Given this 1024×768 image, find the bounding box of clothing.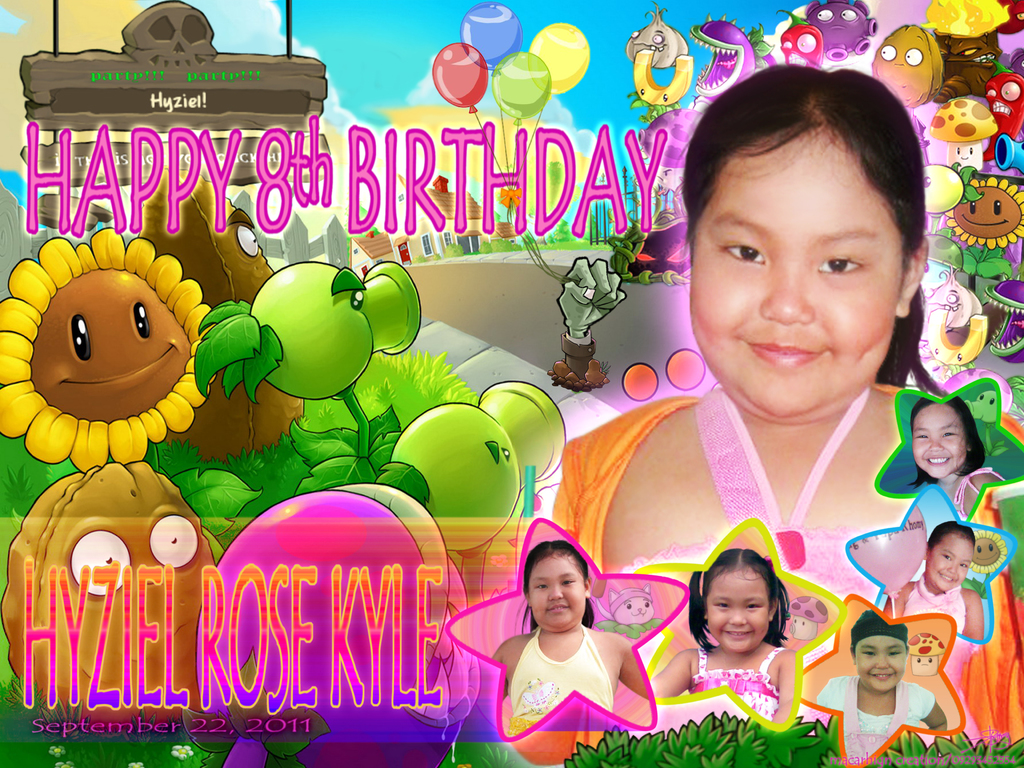
{"x1": 689, "y1": 646, "x2": 781, "y2": 715}.
